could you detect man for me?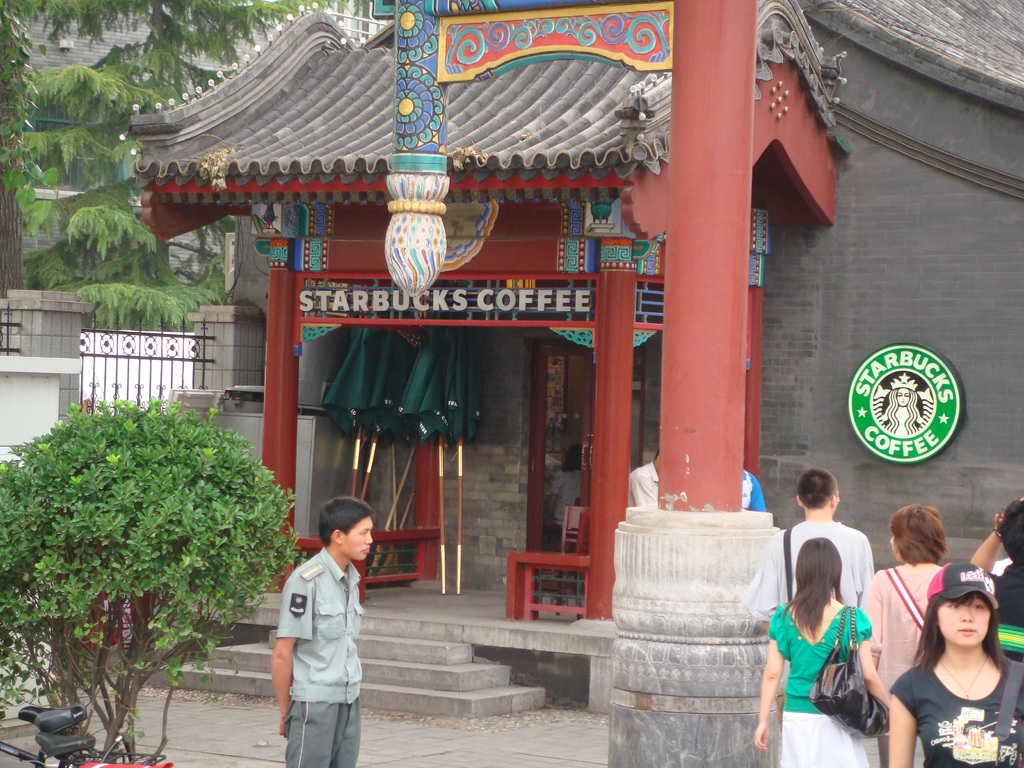
Detection result: [x1=733, y1=456, x2=771, y2=515].
